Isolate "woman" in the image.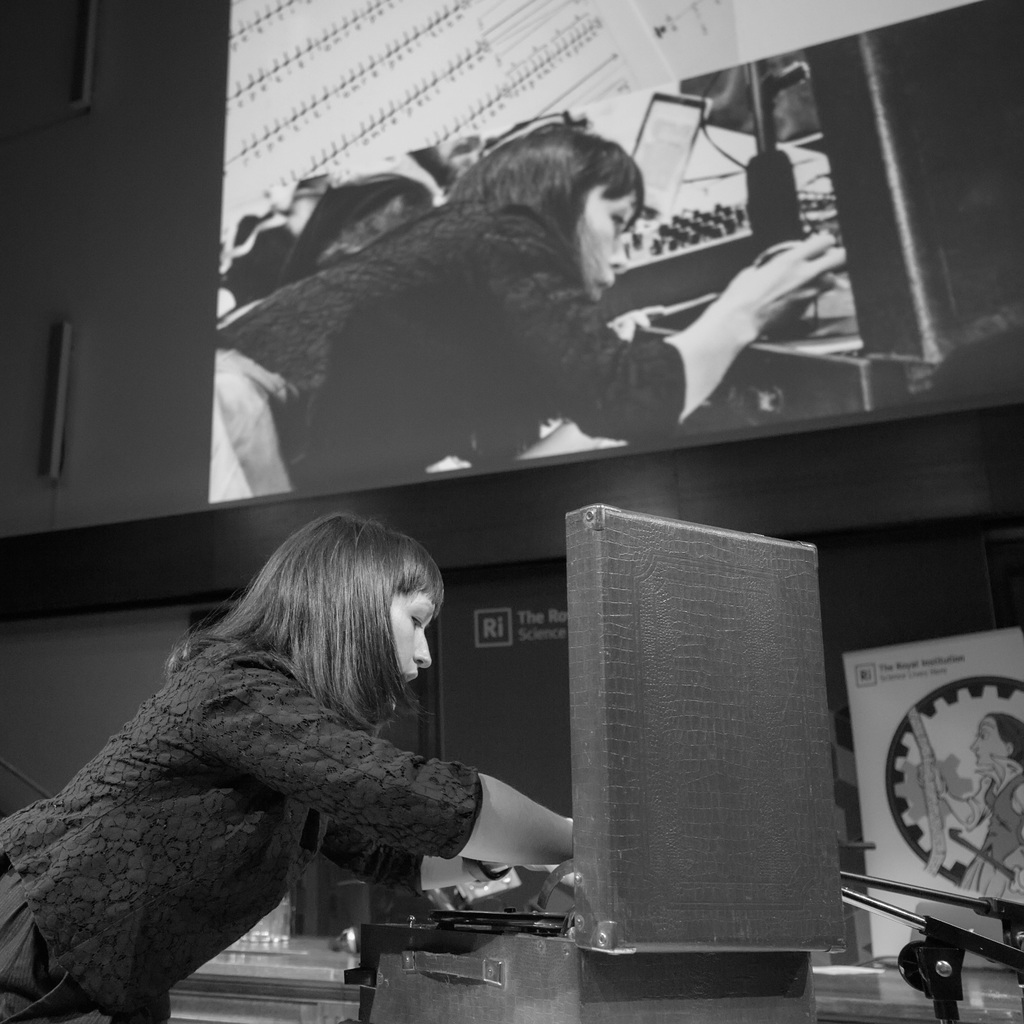
Isolated region: 37/509/596/1016.
